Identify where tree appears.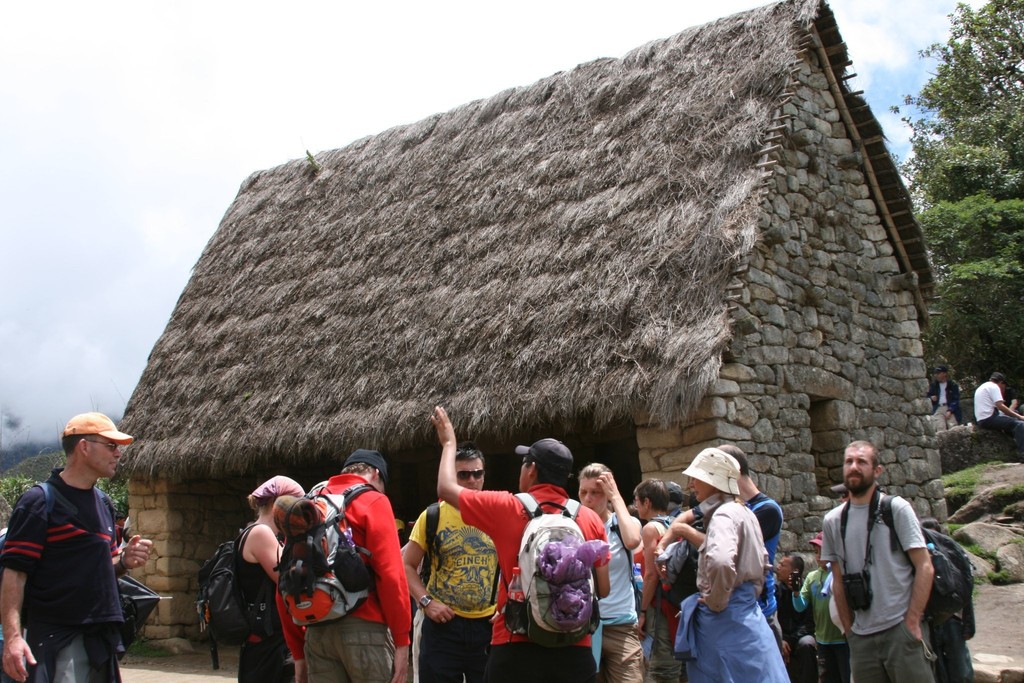
Appears at 887:0:1023:217.
